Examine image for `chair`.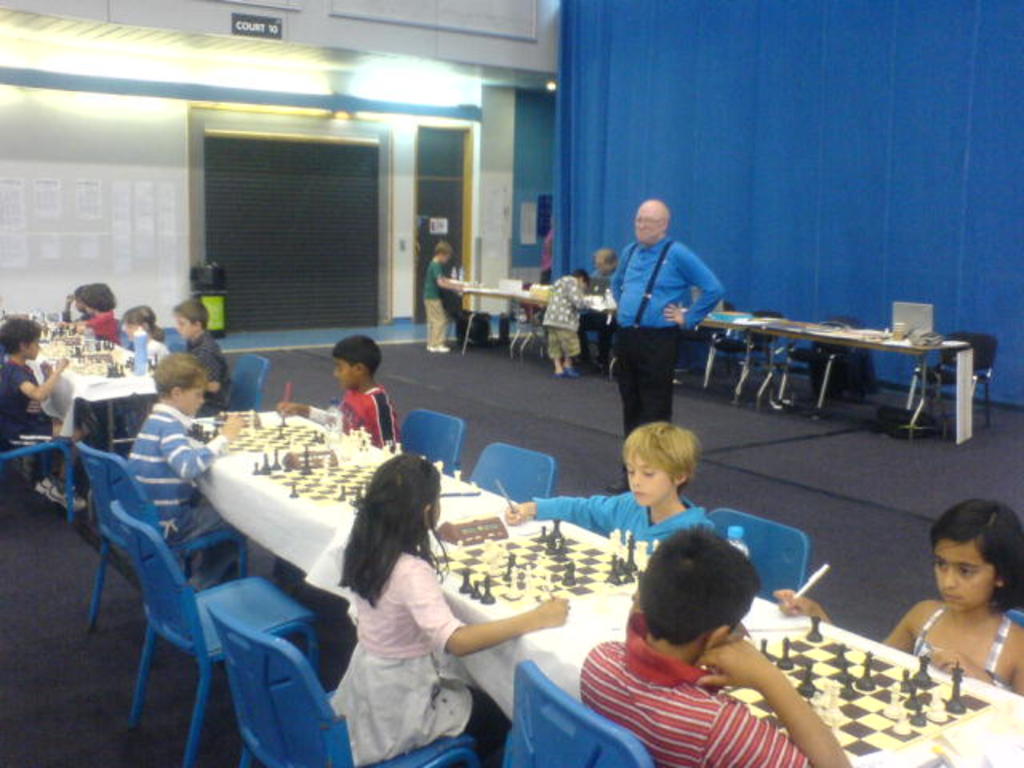
Examination result: Rect(501, 658, 653, 766).
